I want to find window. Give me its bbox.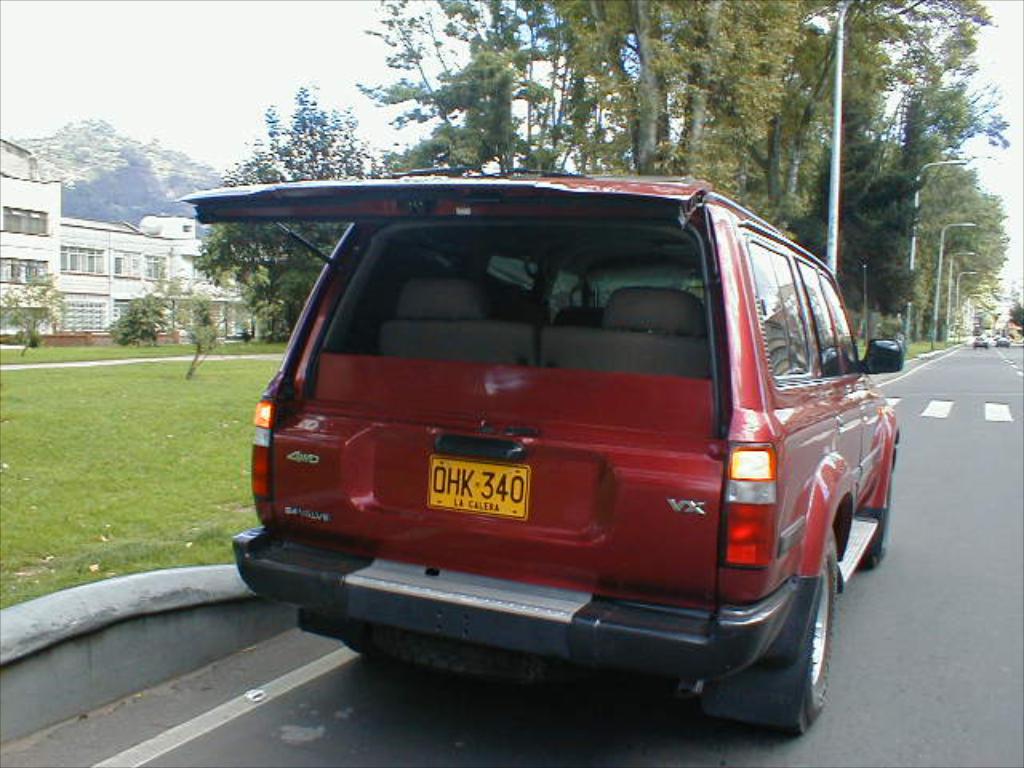
rect(141, 253, 168, 282).
